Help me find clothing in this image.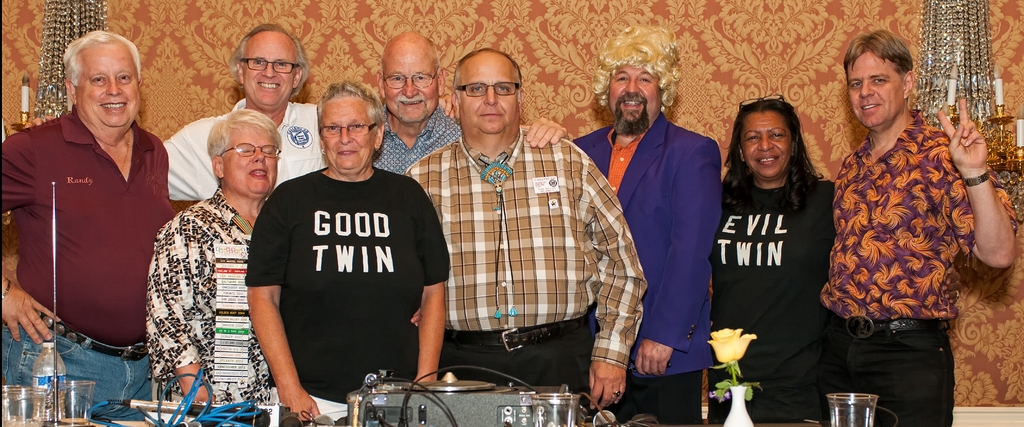
Found it: detection(242, 154, 449, 426).
